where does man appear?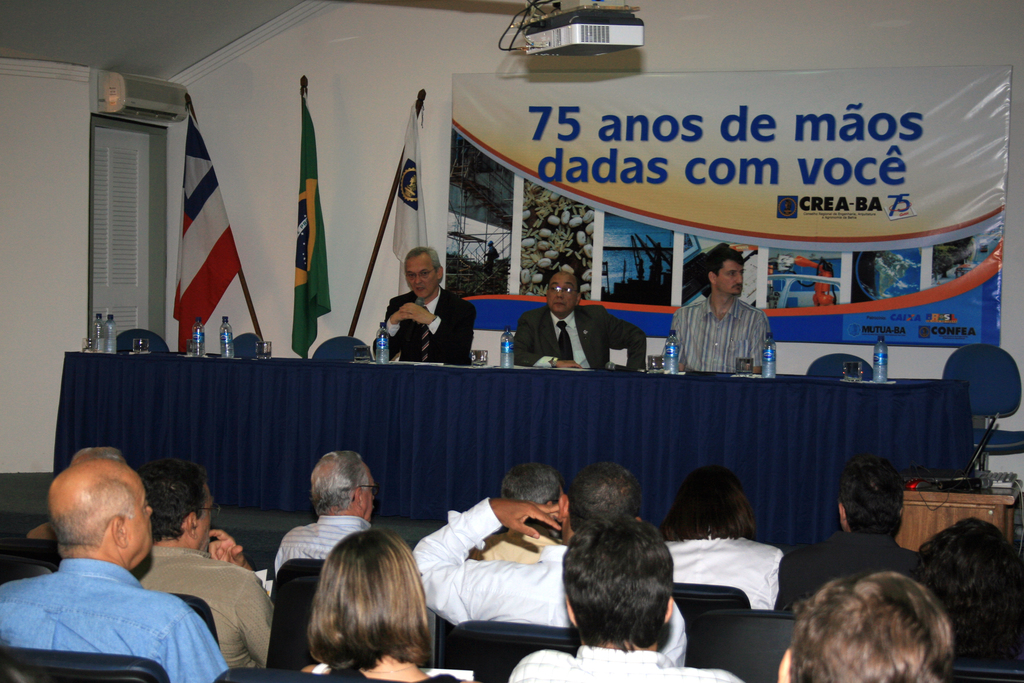
Appears at <region>0, 448, 234, 682</region>.
